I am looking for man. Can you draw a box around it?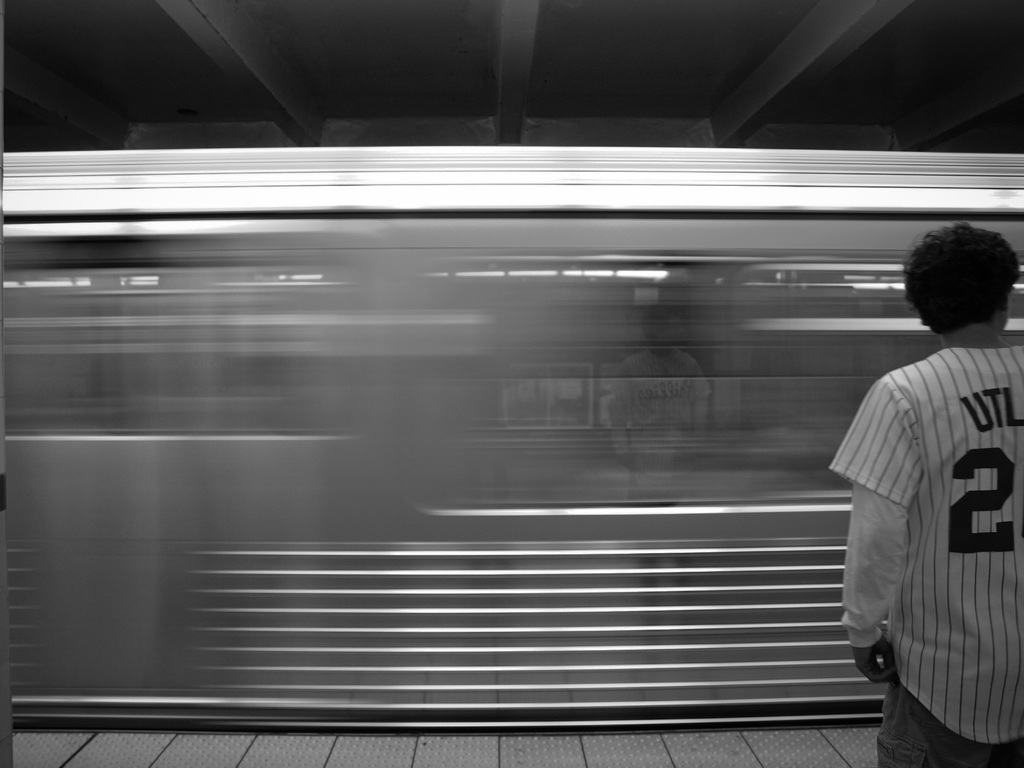
Sure, the bounding box is [x1=822, y1=213, x2=1019, y2=758].
